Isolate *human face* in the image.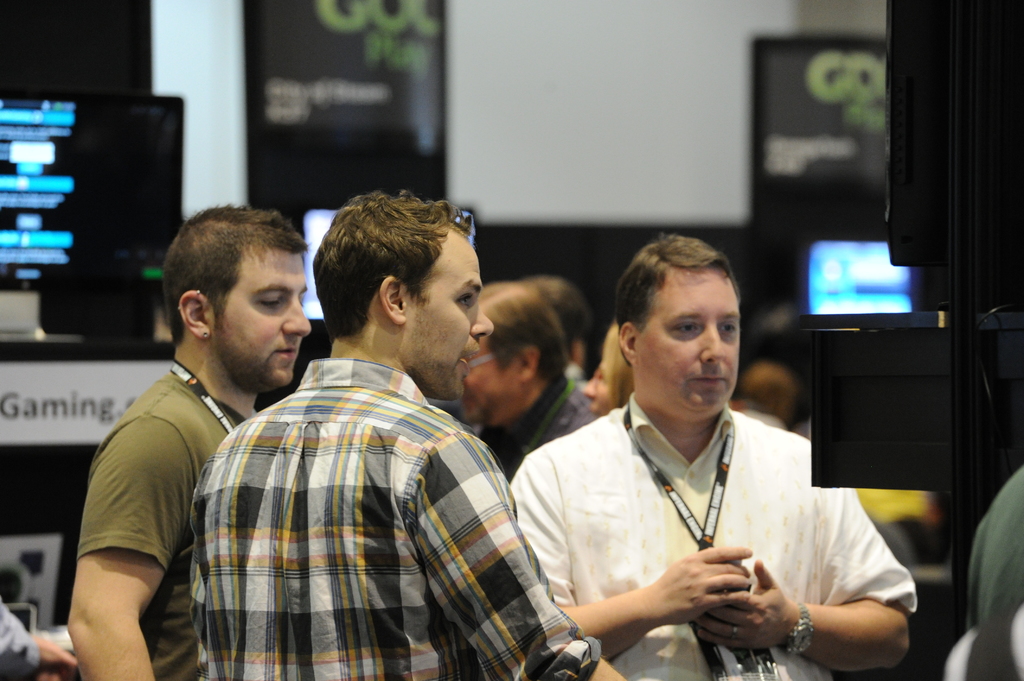
Isolated region: left=210, top=248, right=314, bottom=386.
